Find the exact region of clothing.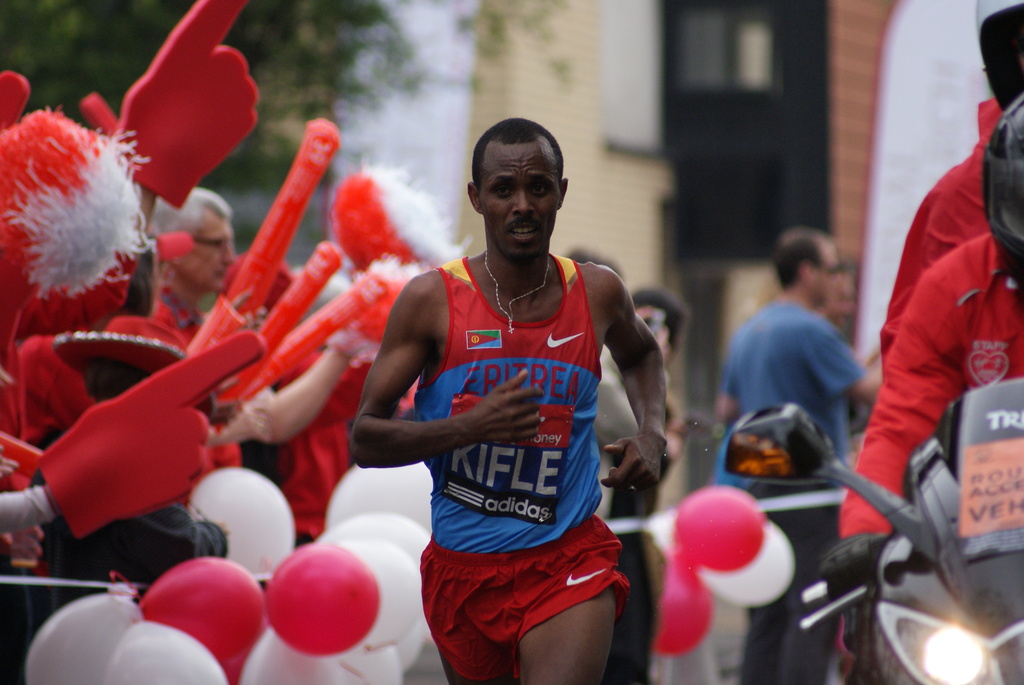
Exact region: x1=273, y1=349, x2=373, y2=543.
